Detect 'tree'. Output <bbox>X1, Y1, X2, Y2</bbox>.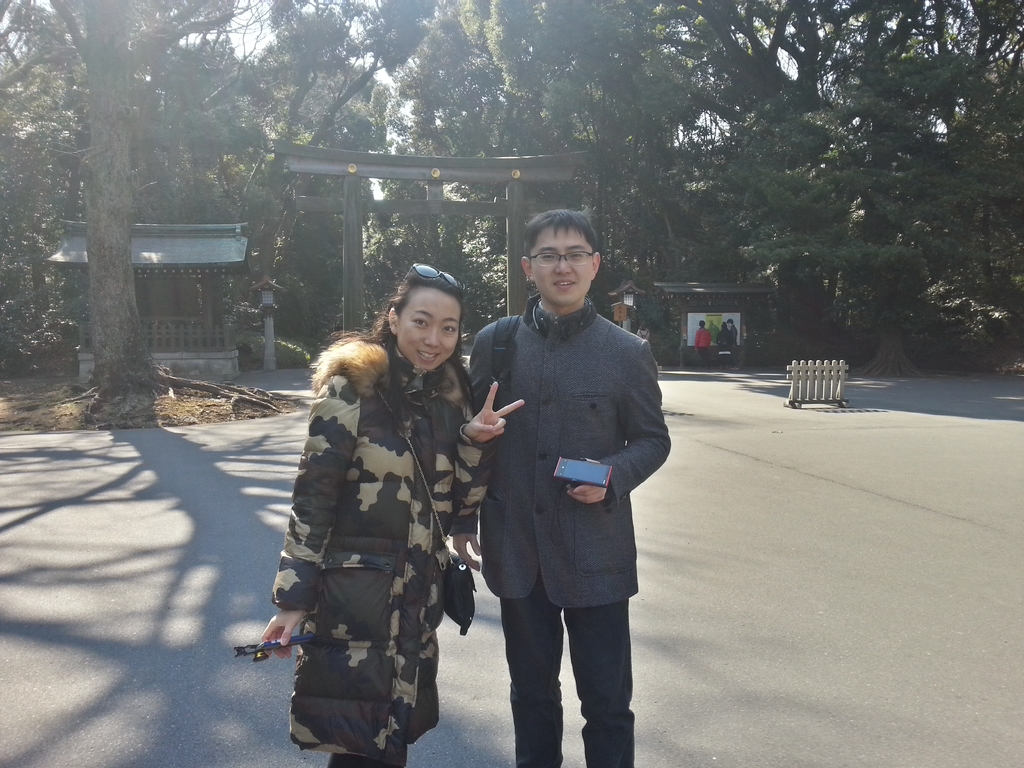
<bbox>0, 0, 200, 435</bbox>.
